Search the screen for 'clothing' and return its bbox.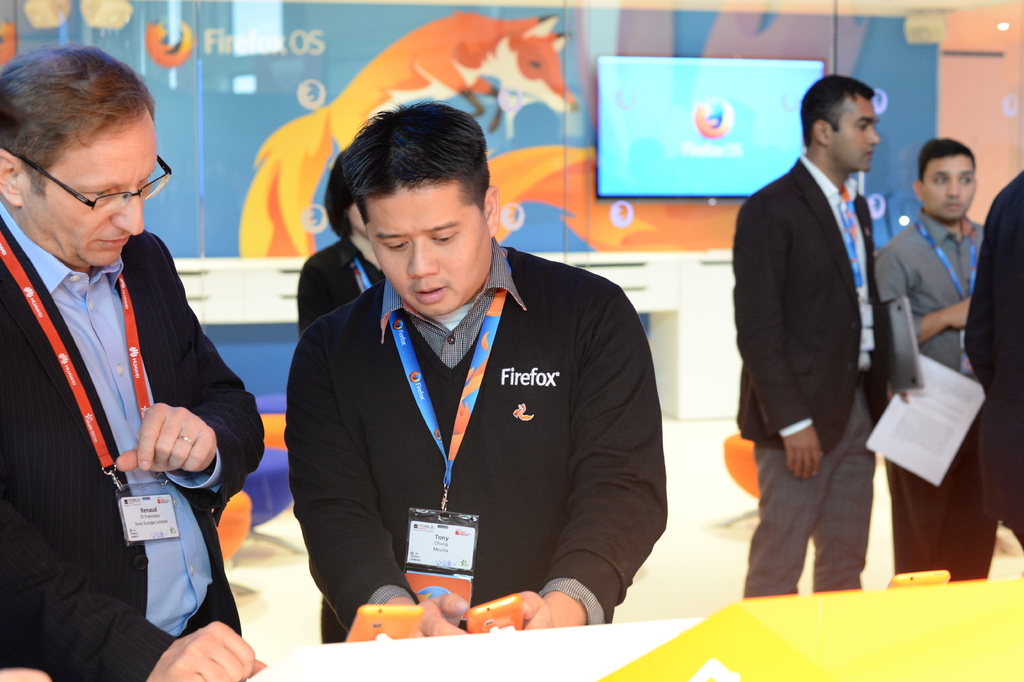
Found: BBox(0, 204, 264, 681).
